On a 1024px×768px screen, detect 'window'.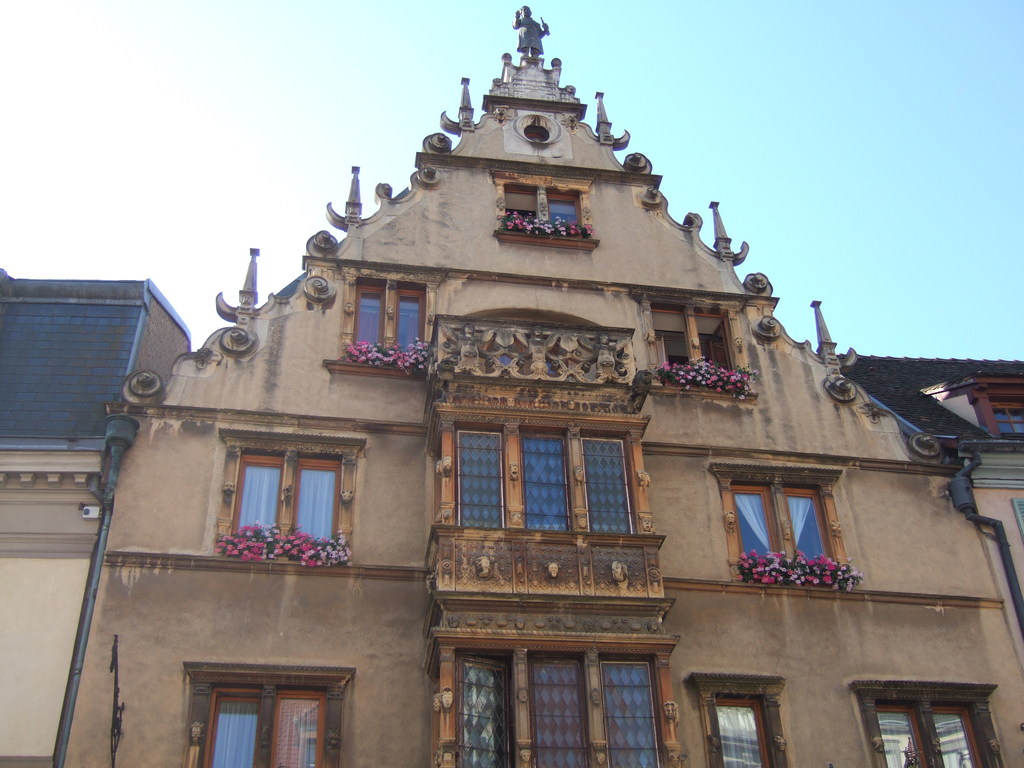
x1=340 y1=271 x2=436 y2=368.
